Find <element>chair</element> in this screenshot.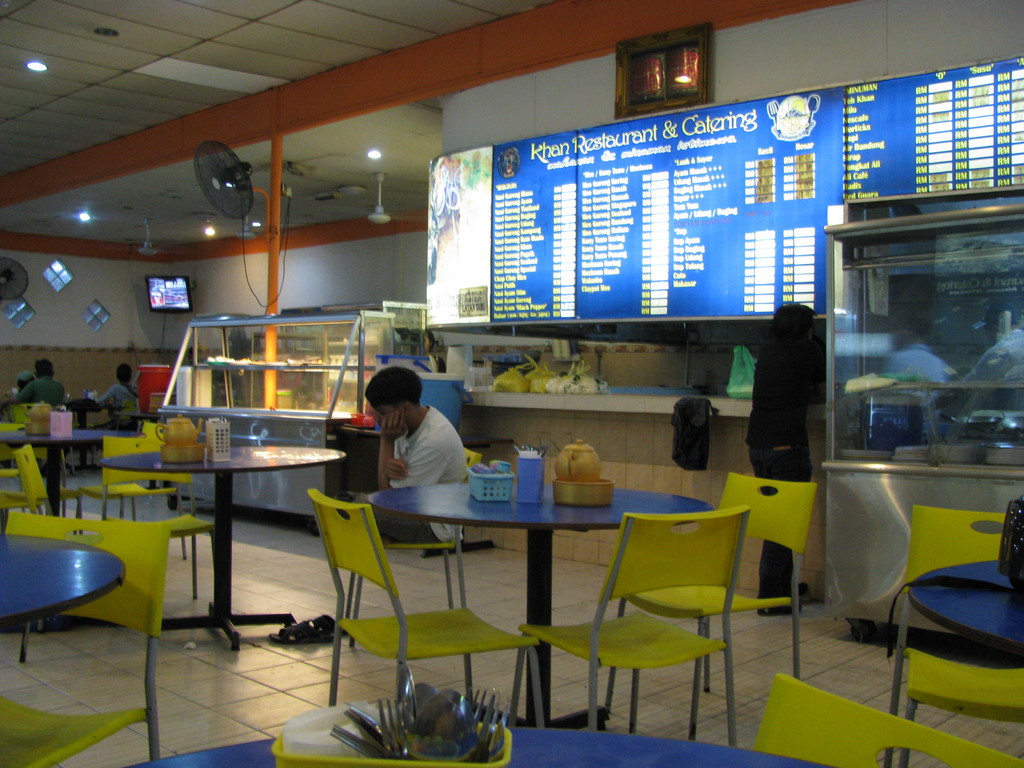
The bounding box for <element>chair</element> is bbox=(345, 447, 484, 650).
